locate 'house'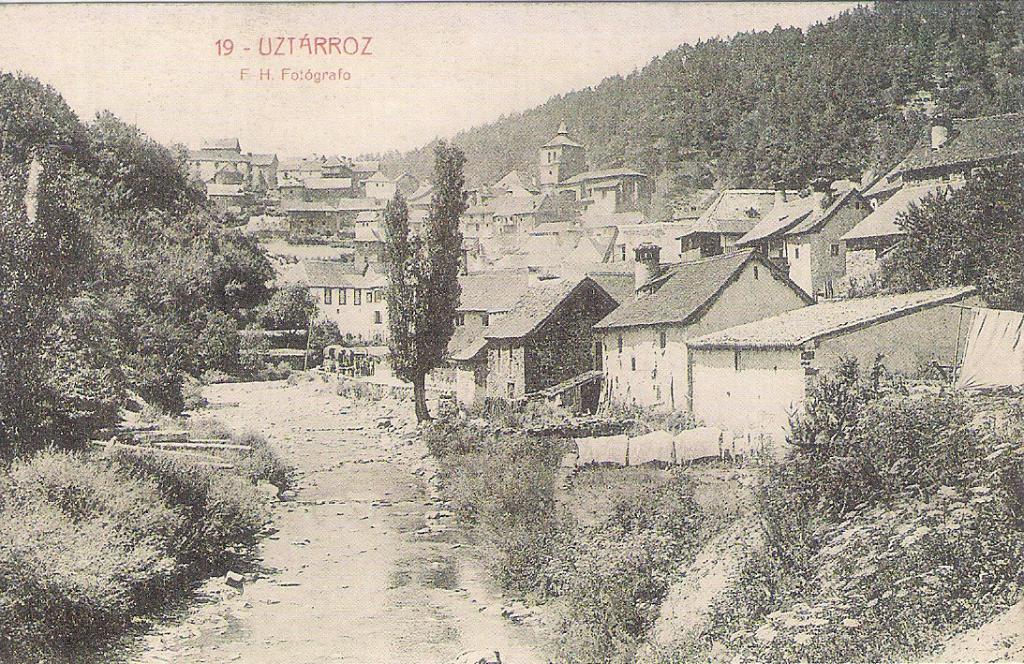
Rect(844, 182, 966, 280)
